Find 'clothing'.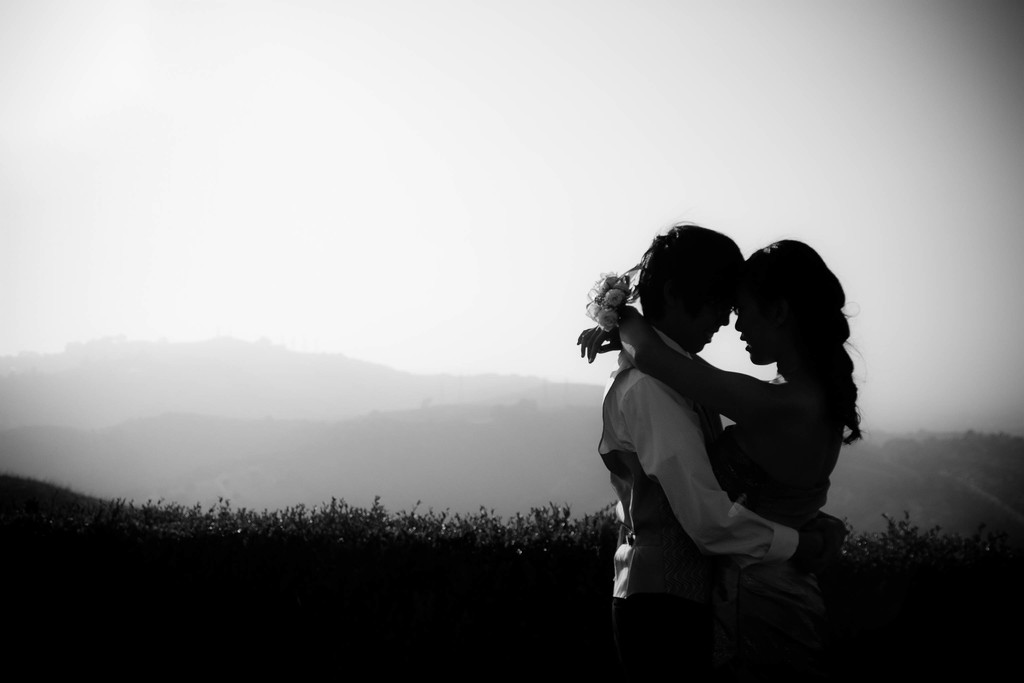
locate(720, 420, 826, 682).
